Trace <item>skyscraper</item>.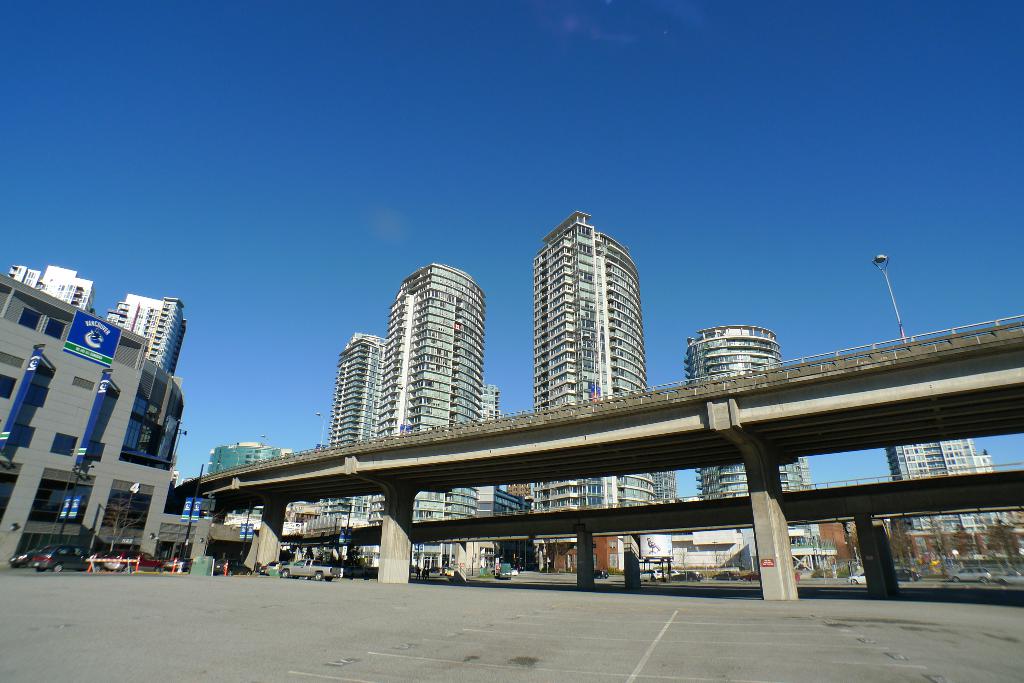
Traced to bbox(531, 209, 655, 510).
